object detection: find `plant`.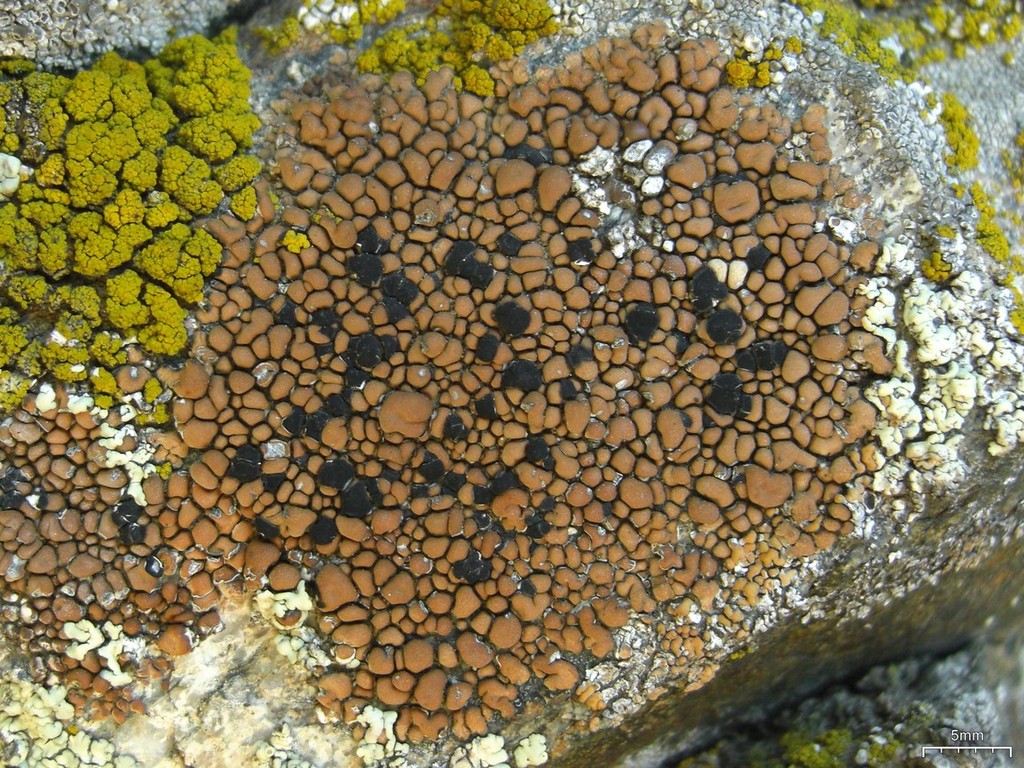
select_region(962, 185, 1012, 265).
